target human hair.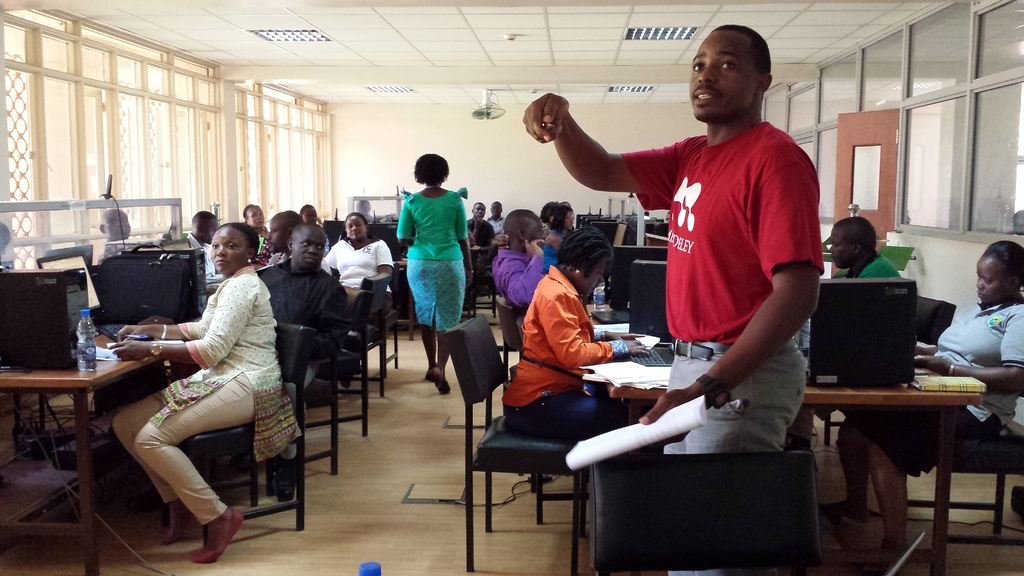
Target region: x1=715 y1=25 x2=775 y2=75.
